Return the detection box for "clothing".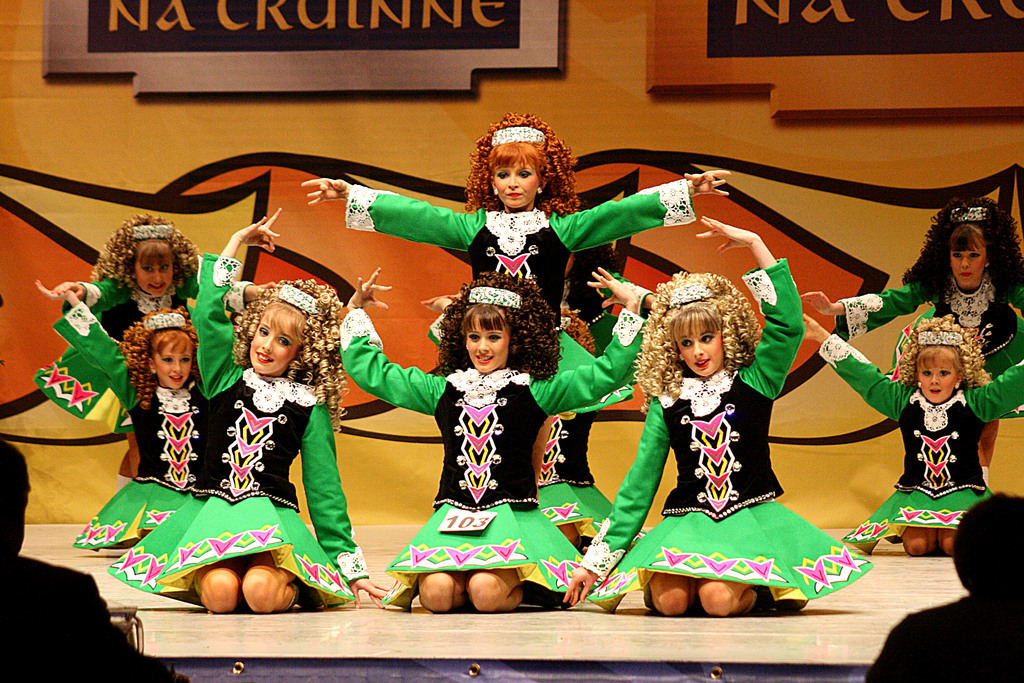
bbox=[97, 226, 378, 614].
